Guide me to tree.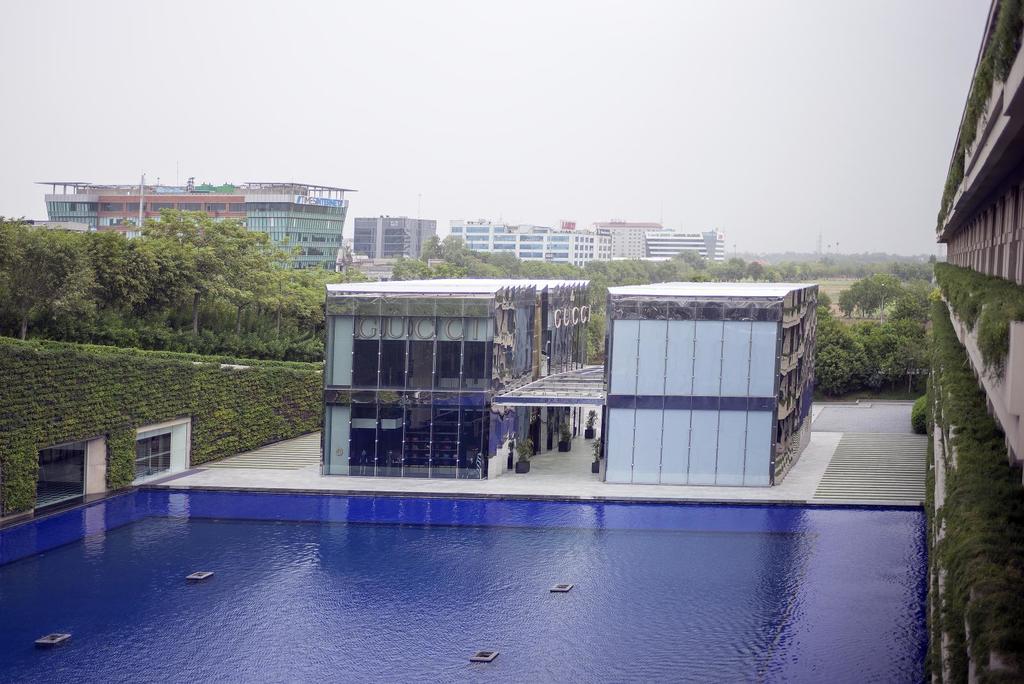
Guidance: BBox(512, 251, 587, 282).
